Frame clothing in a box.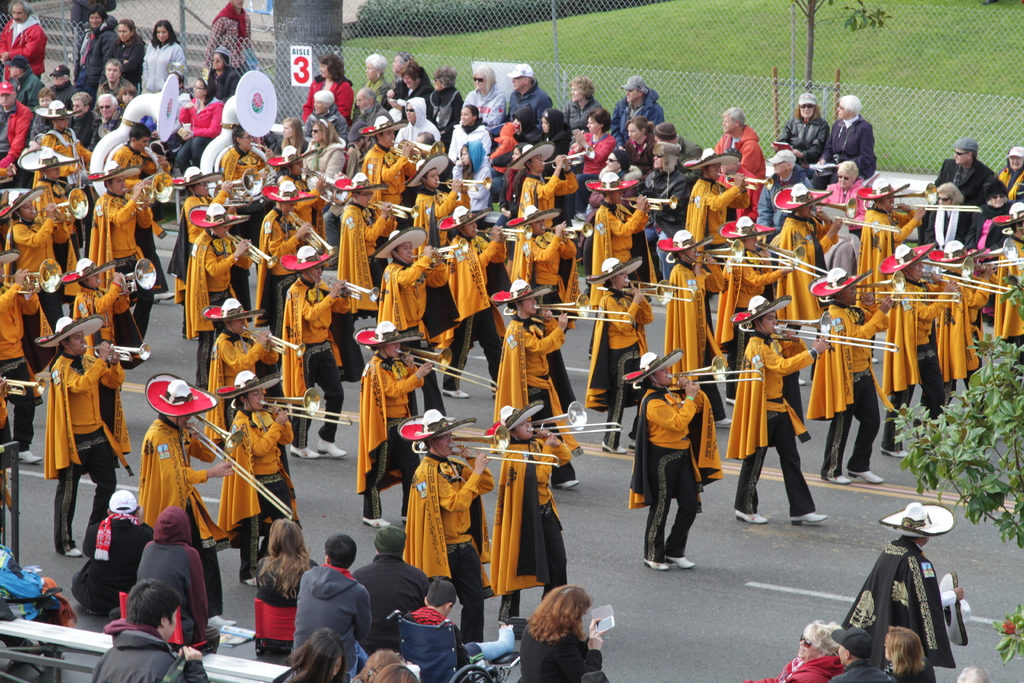
detection(489, 434, 572, 612).
